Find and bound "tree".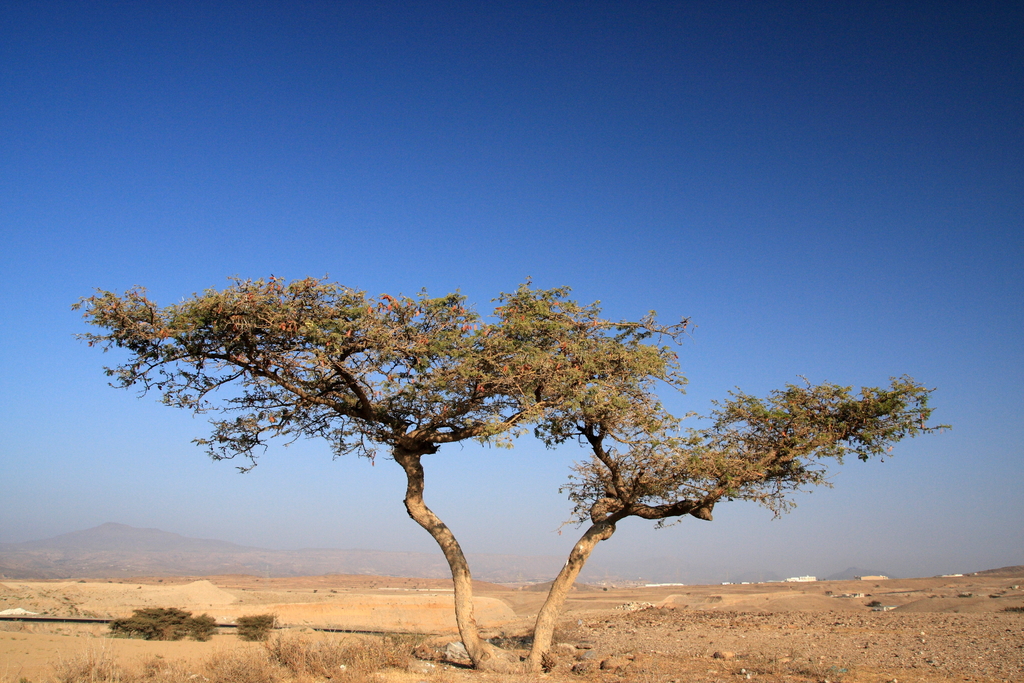
Bound: crop(61, 274, 947, 671).
